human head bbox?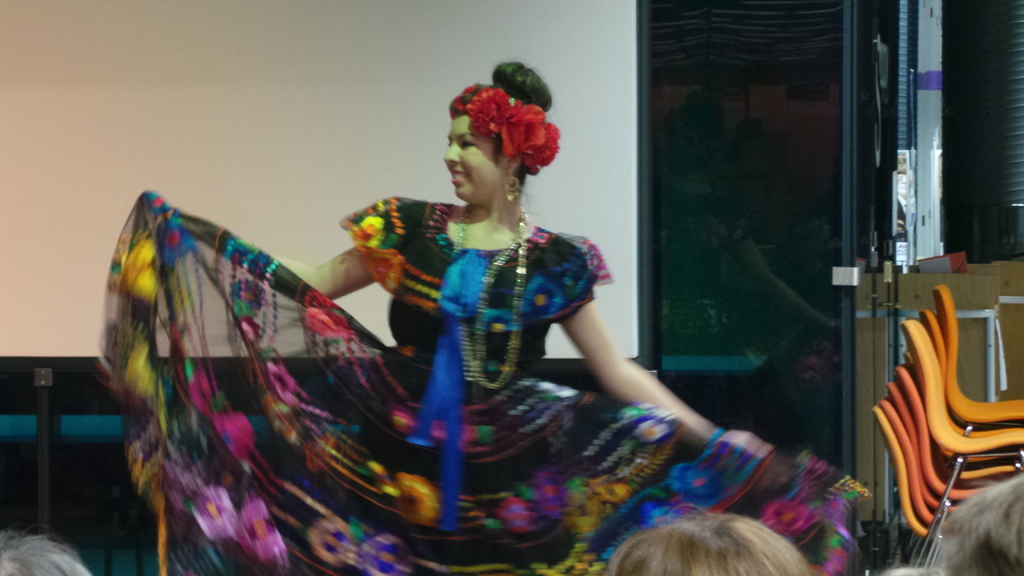
[x1=443, y1=61, x2=556, y2=207]
